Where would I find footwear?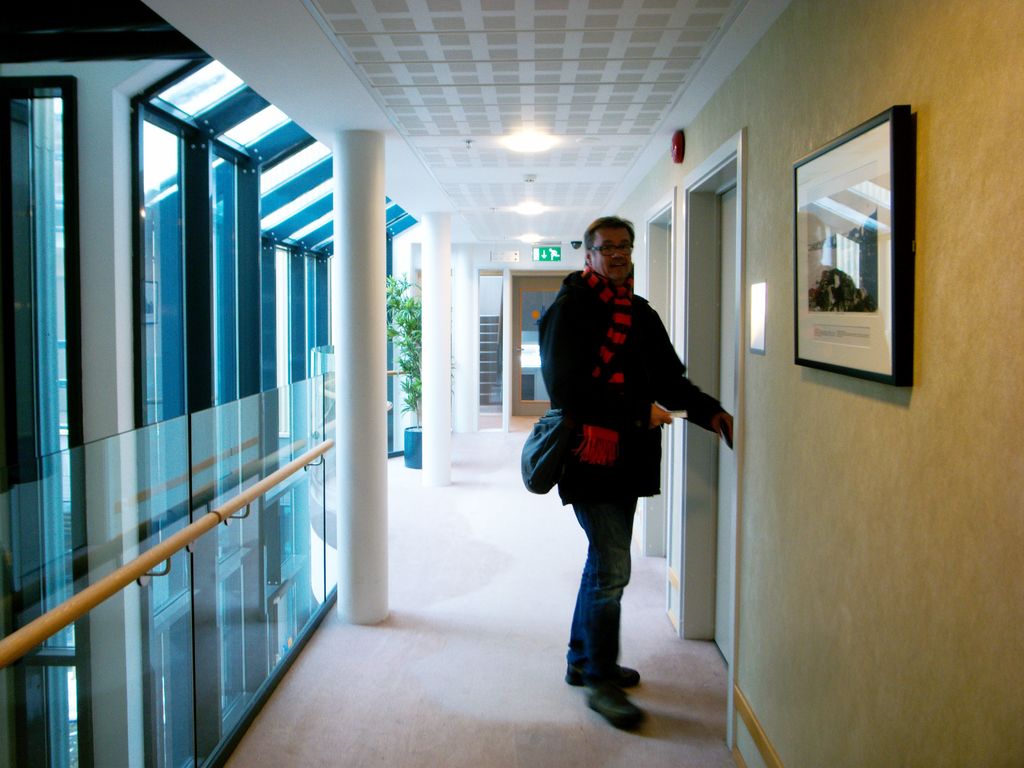
At [562, 662, 640, 689].
